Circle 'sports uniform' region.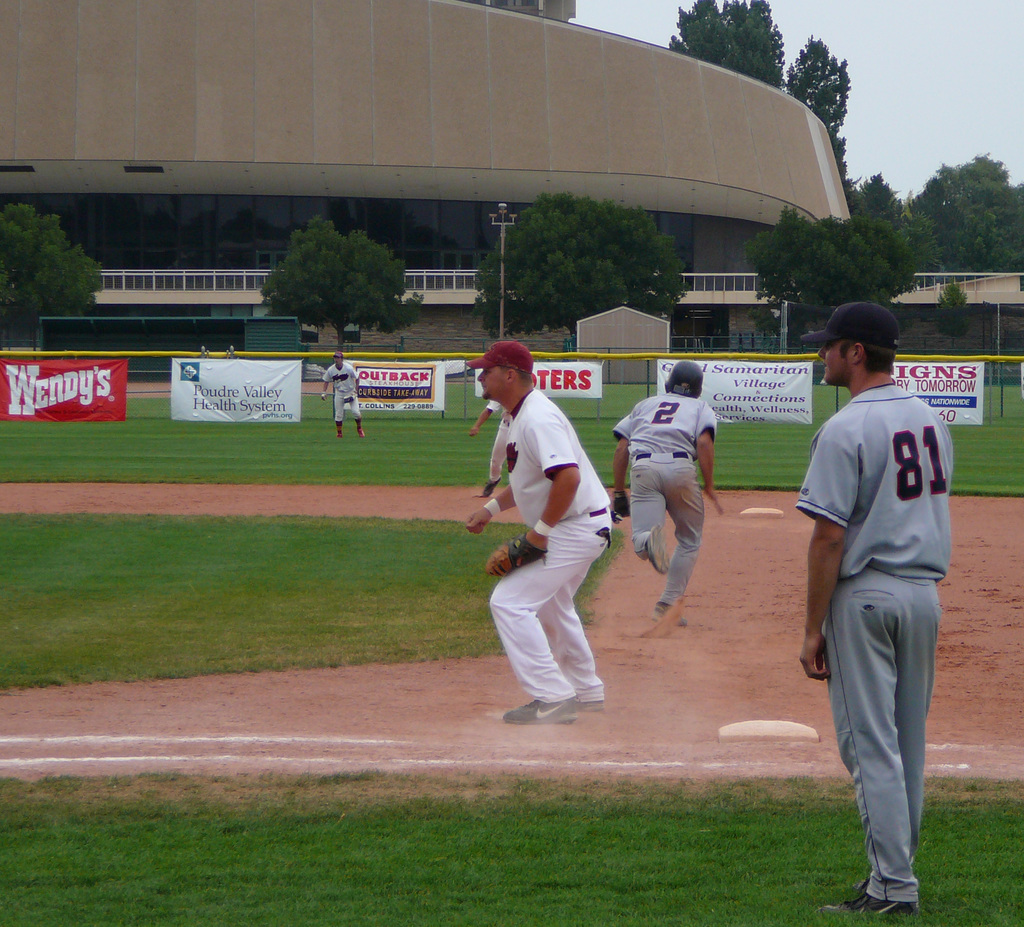
Region: Rect(463, 341, 607, 727).
